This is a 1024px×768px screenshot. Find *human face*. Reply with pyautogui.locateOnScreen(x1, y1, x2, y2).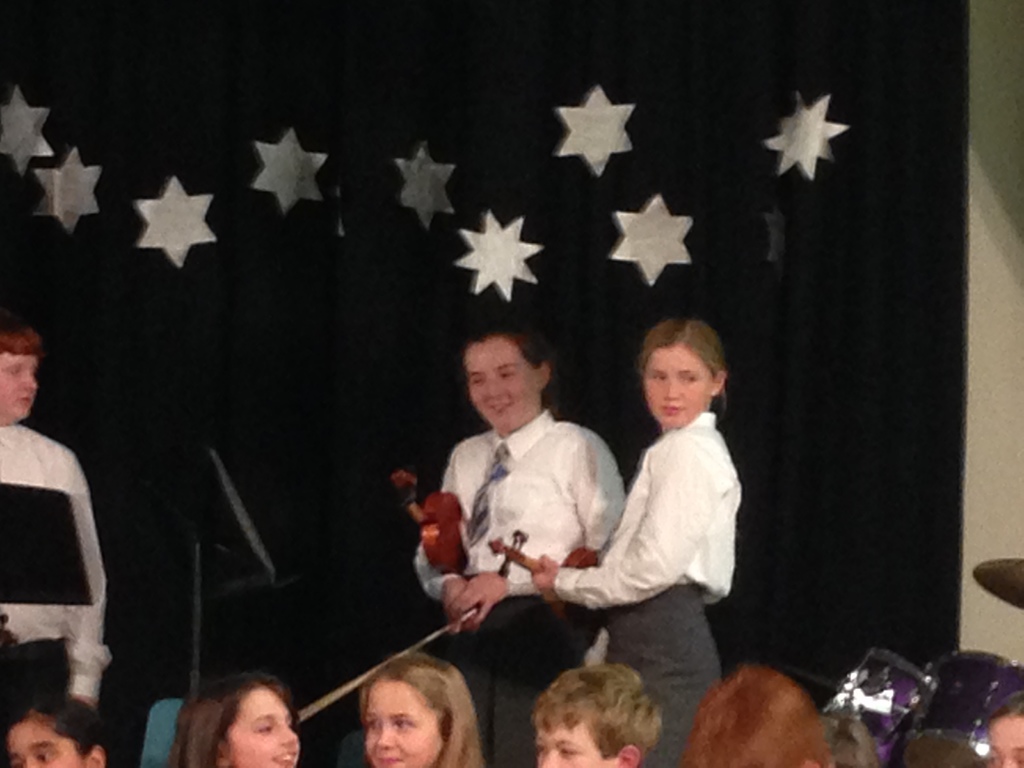
pyautogui.locateOnScreen(0, 353, 38, 428).
